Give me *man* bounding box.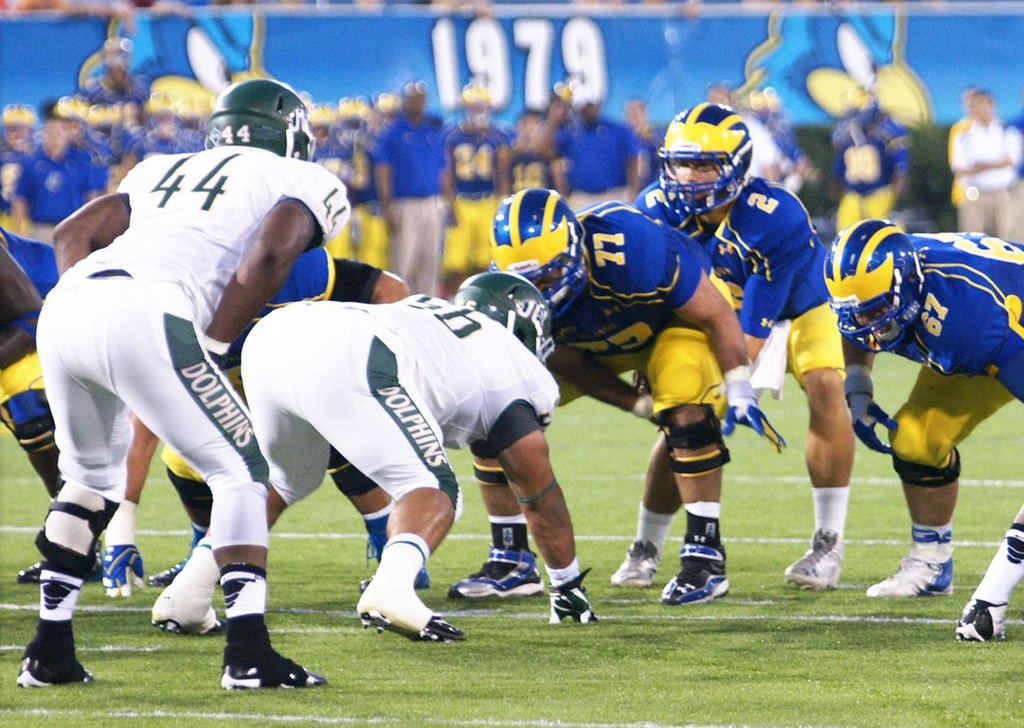
BBox(822, 208, 1023, 658).
